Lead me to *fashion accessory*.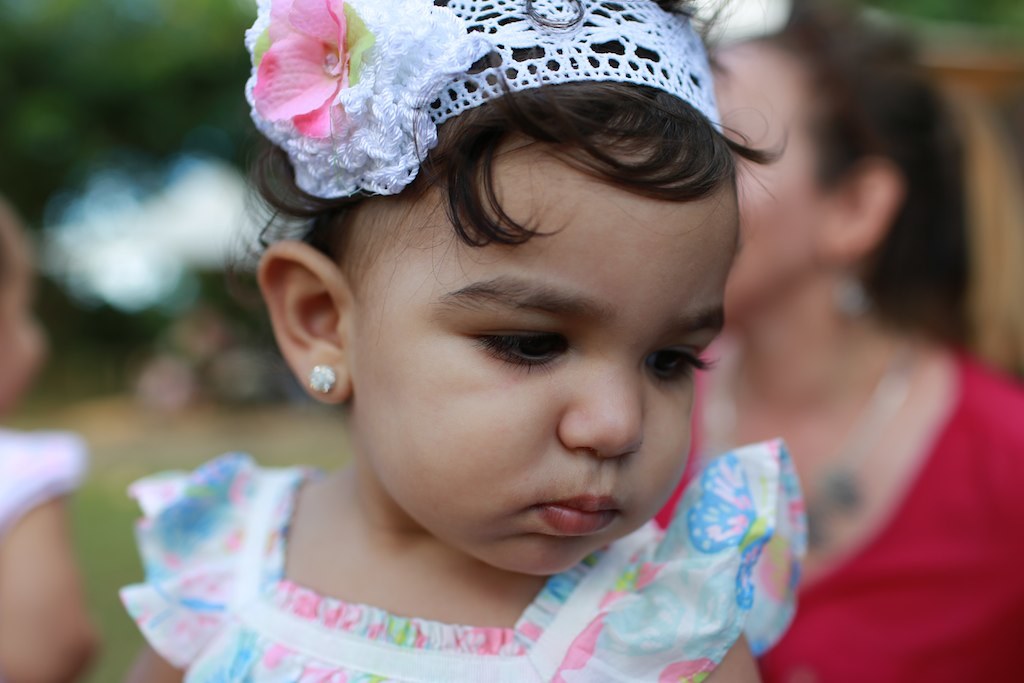
Lead to [826, 254, 869, 323].
